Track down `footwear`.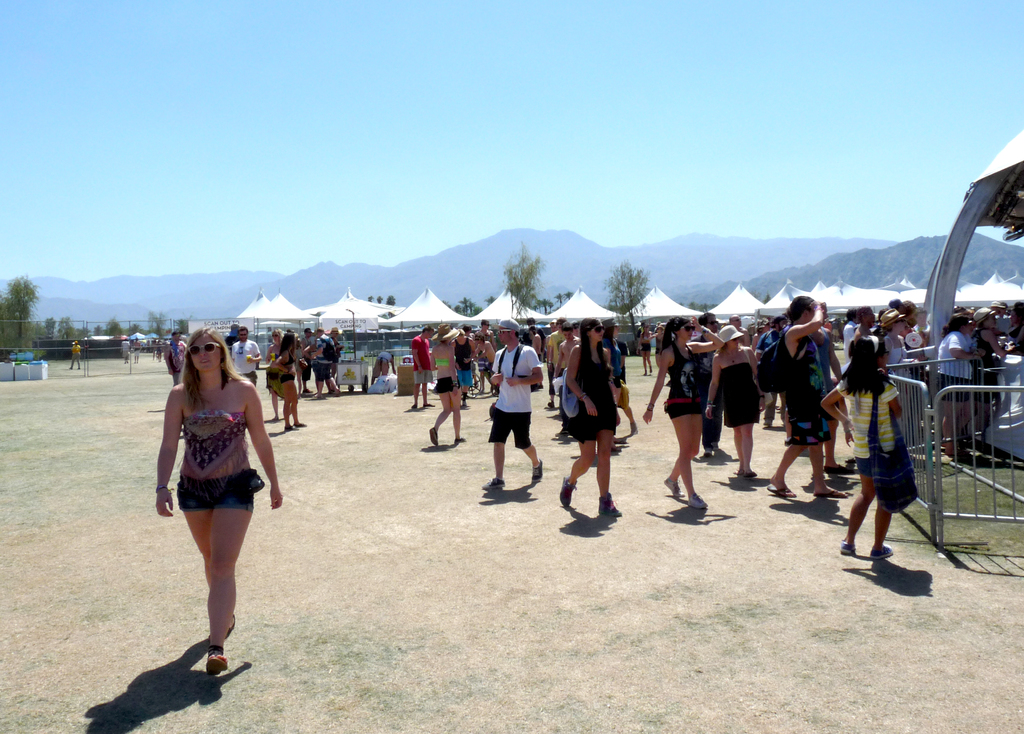
Tracked to (687,493,708,511).
